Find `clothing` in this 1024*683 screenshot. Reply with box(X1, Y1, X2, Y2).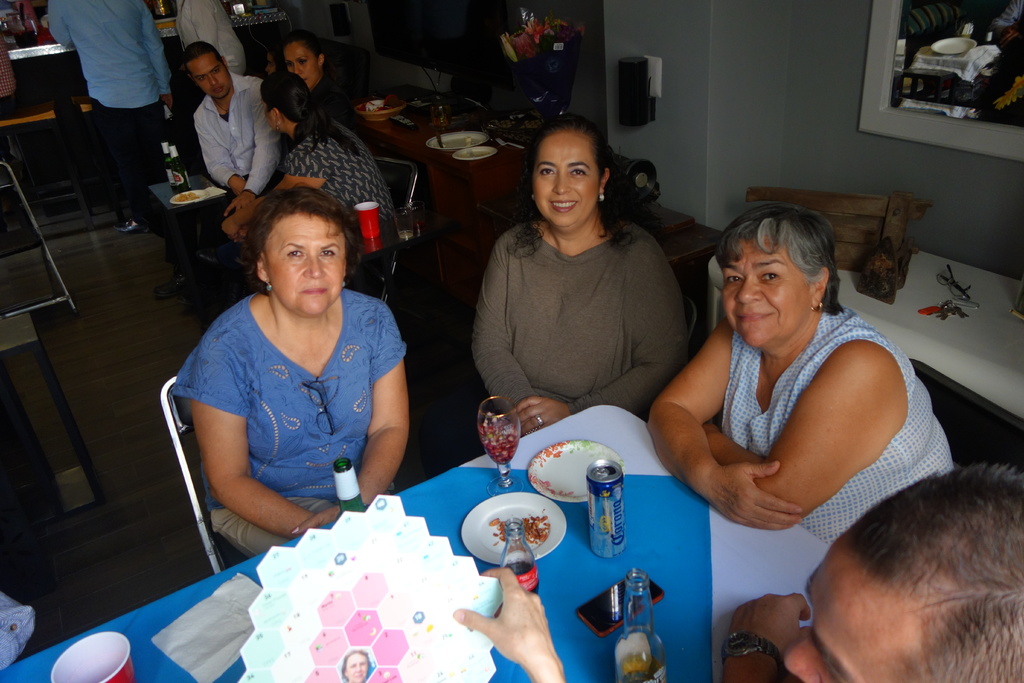
box(198, 67, 259, 211).
